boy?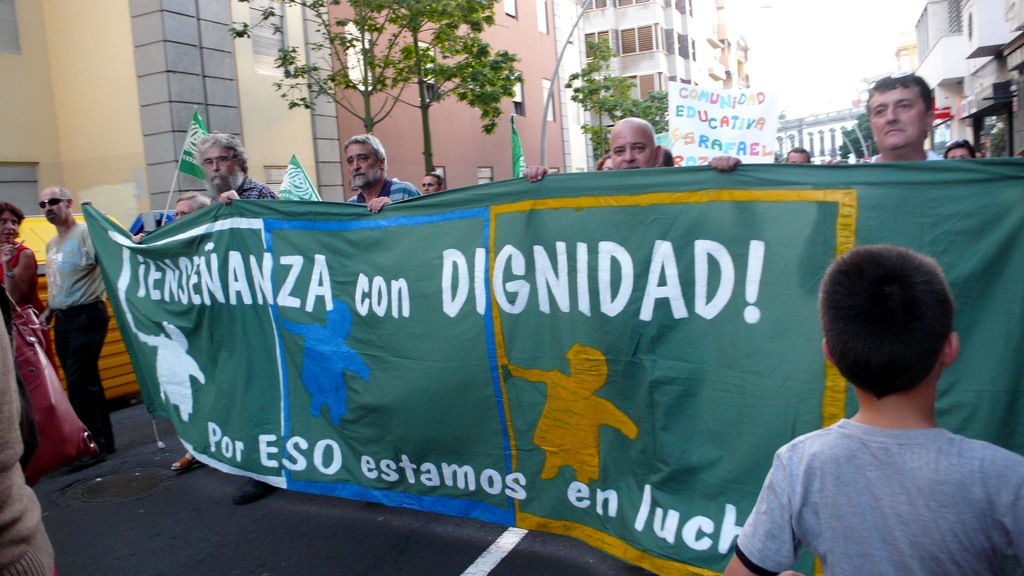
box=[742, 232, 1005, 563]
